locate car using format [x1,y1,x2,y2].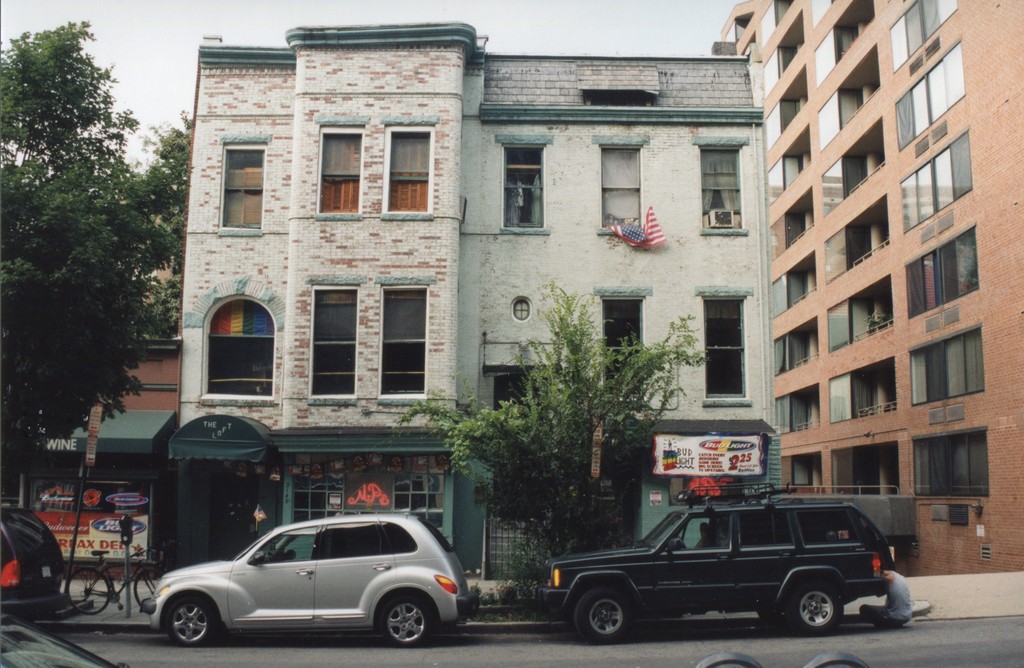
[141,512,481,649].
